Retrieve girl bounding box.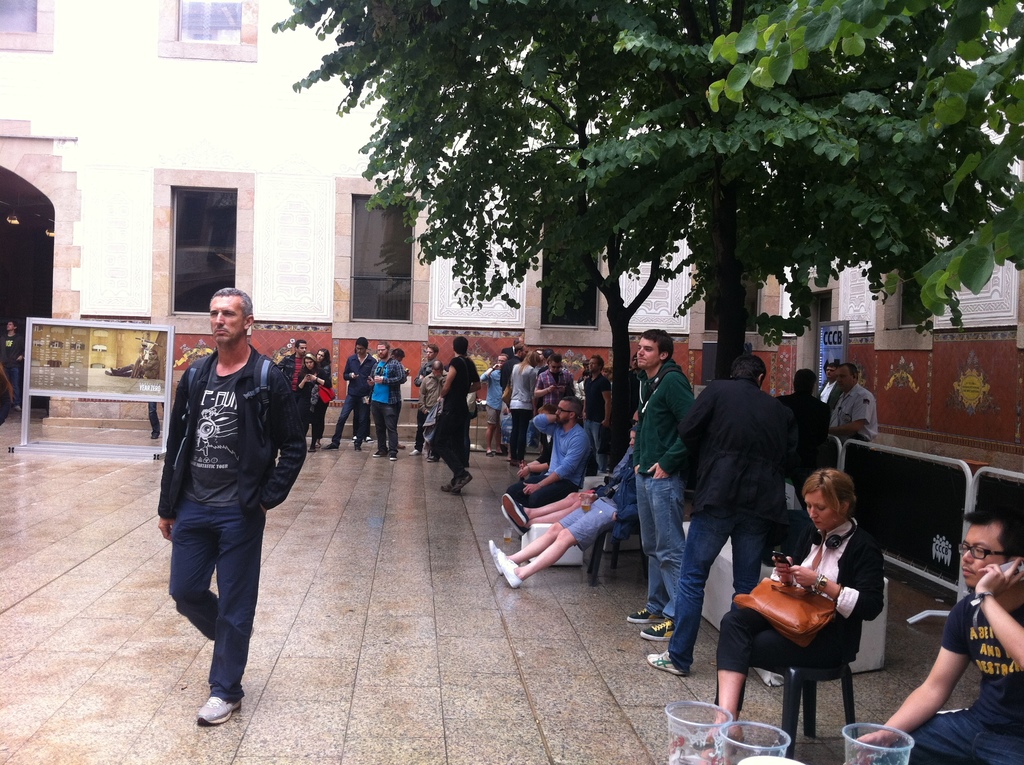
Bounding box: l=690, t=471, r=883, b=764.
